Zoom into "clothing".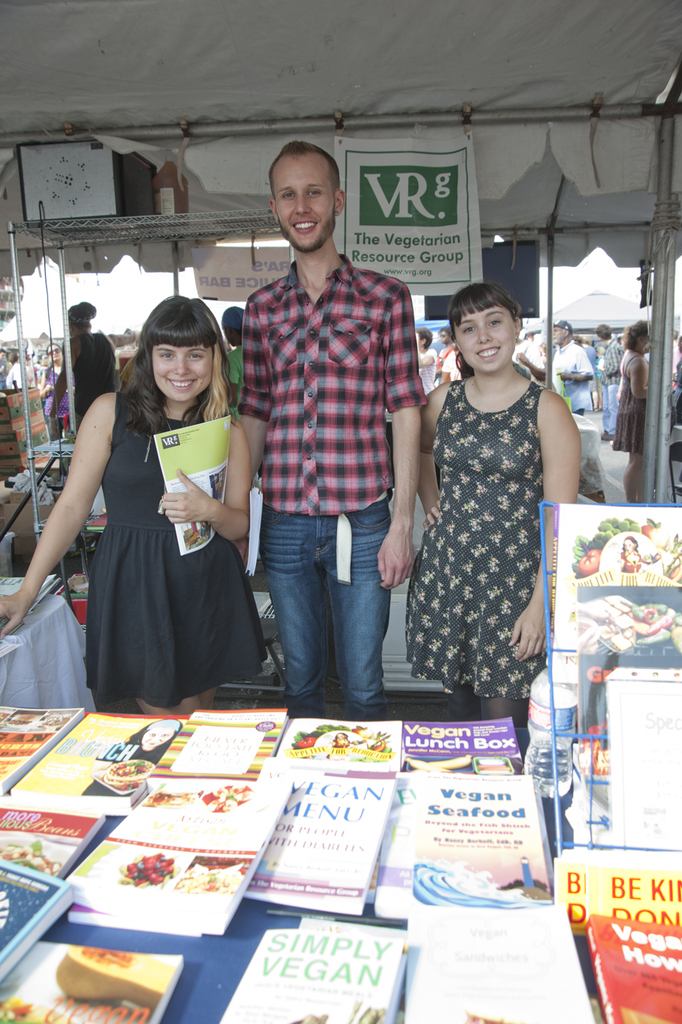
Zoom target: 433:342:453:379.
